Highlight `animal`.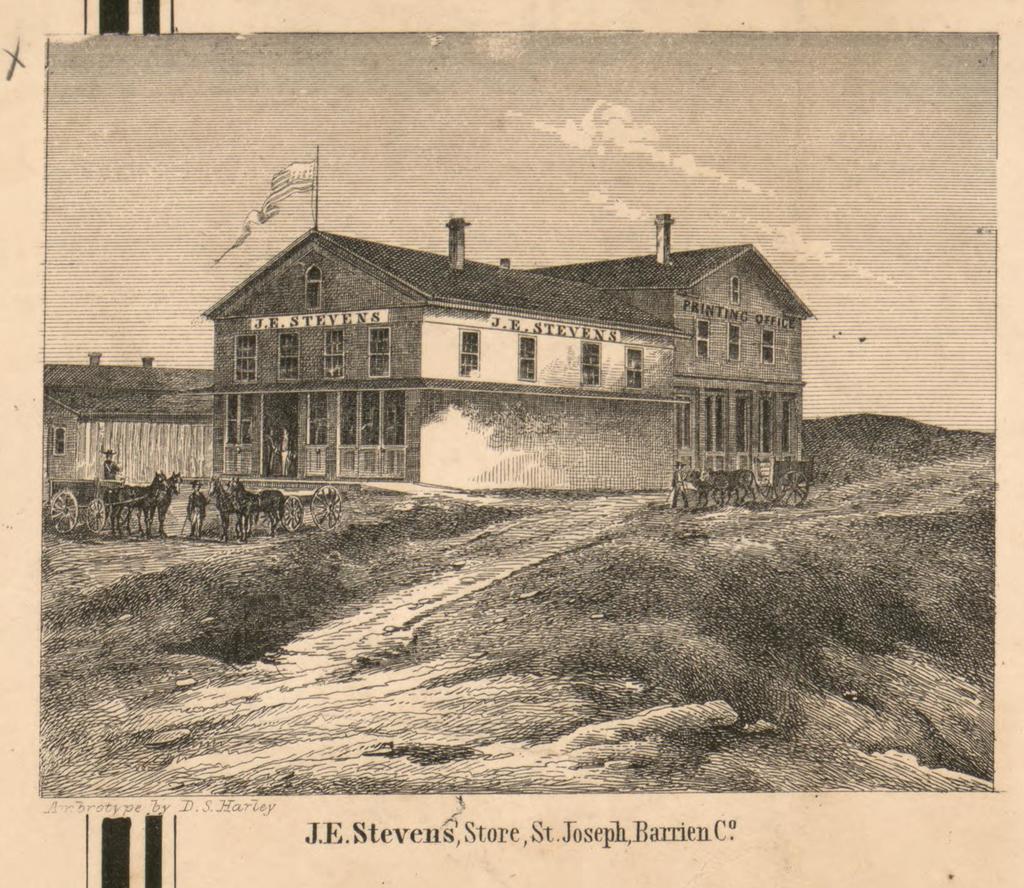
Highlighted region: bbox(100, 467, 163, 532).
